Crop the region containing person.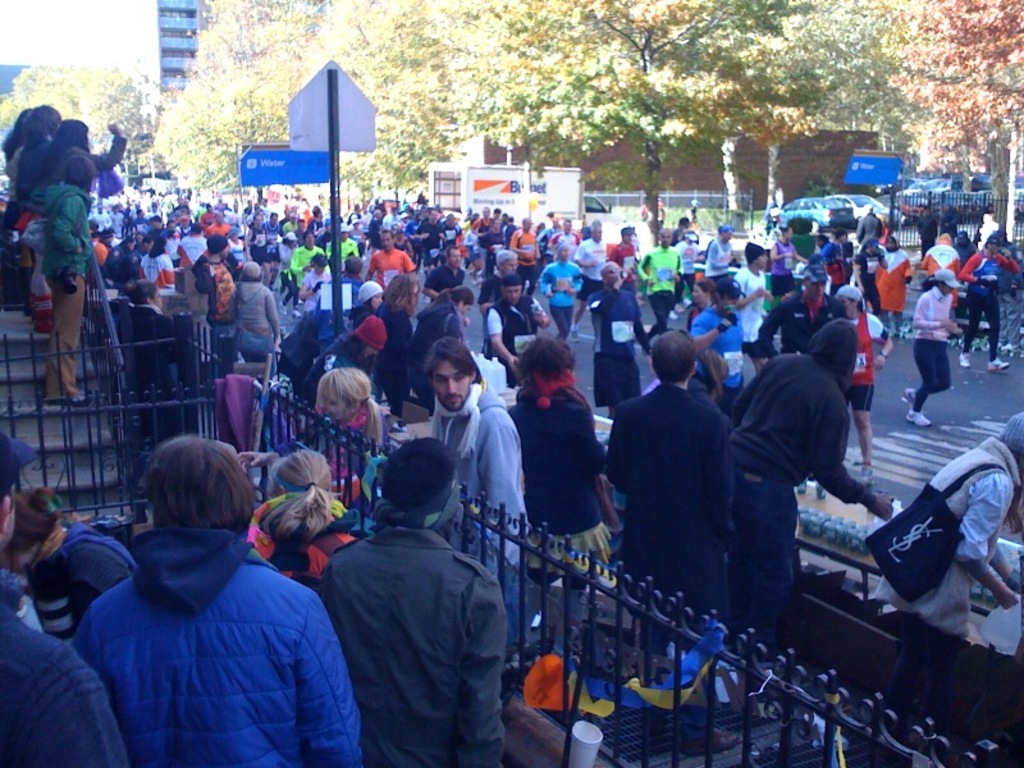
Crop region: {"left": 425, "top": 244, "right": 467, "bottom": 298}.
